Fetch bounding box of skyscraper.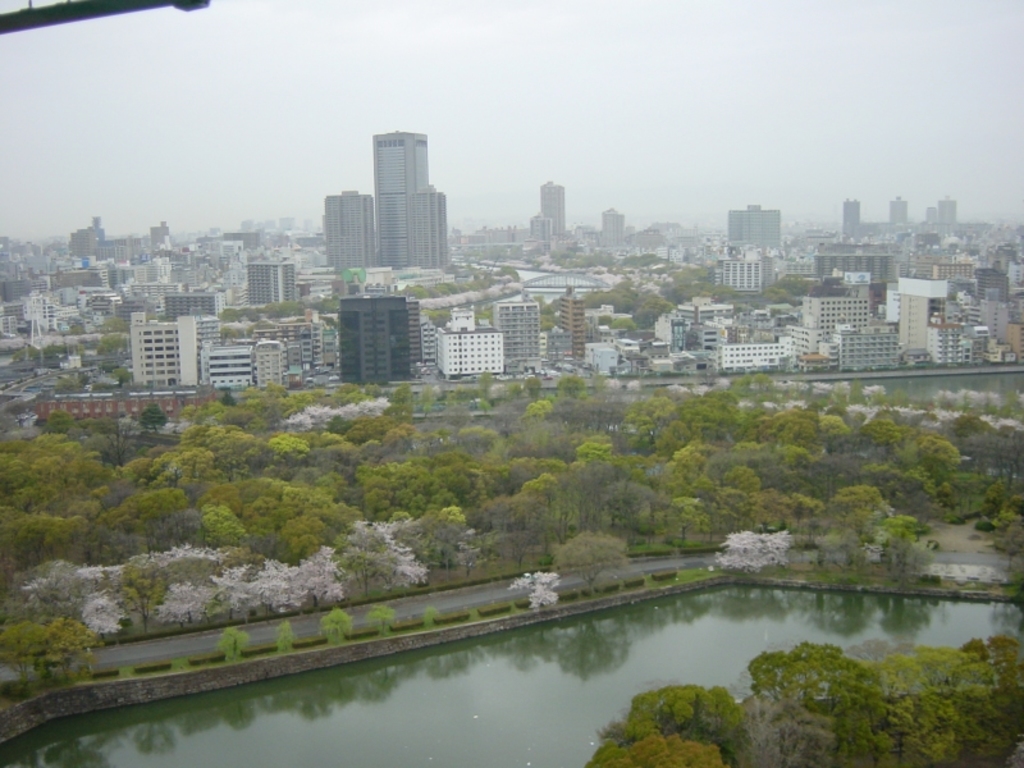
Bbox: Rect(933, 256, 979, 288).
